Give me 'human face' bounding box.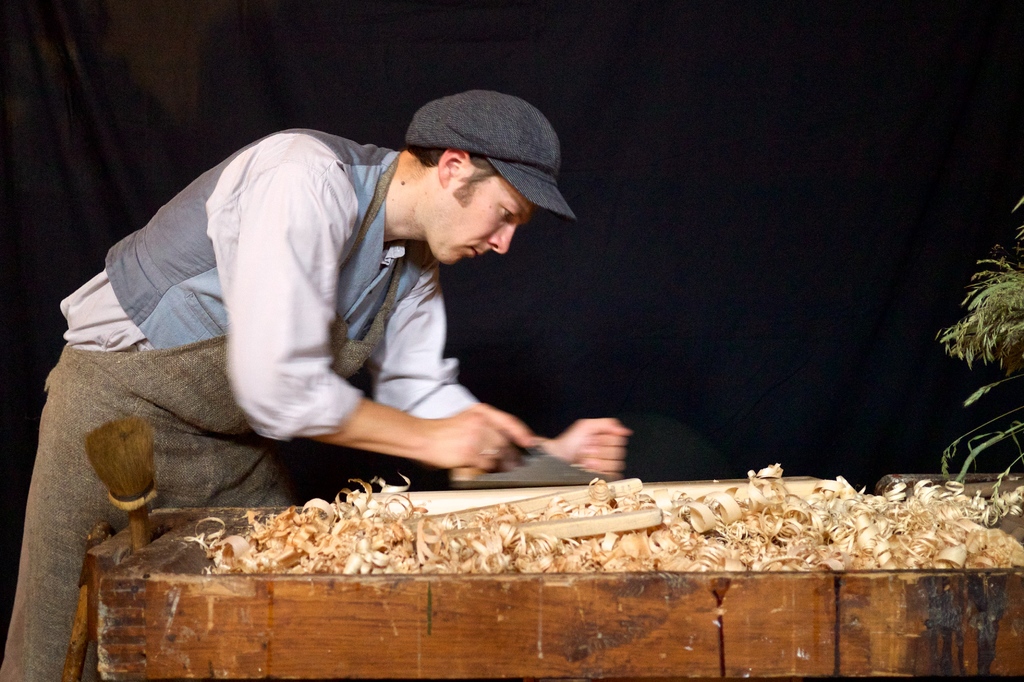
BBox(424, 165, 531, 270).
